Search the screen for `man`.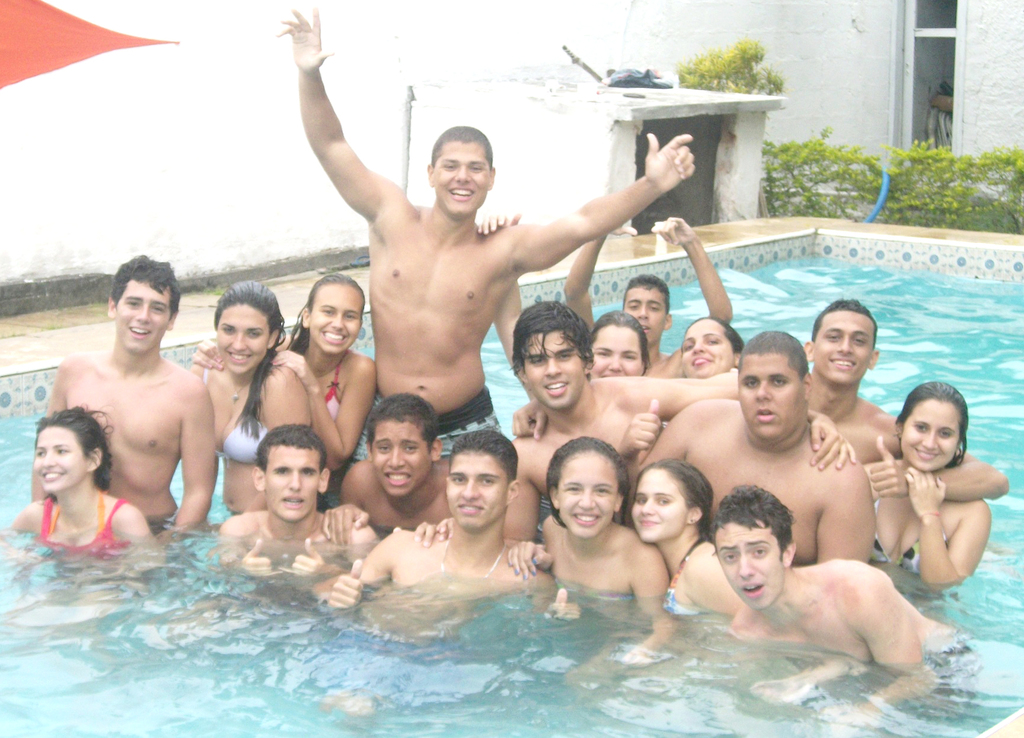
Found at crop(803, 300, 1011, 494).
